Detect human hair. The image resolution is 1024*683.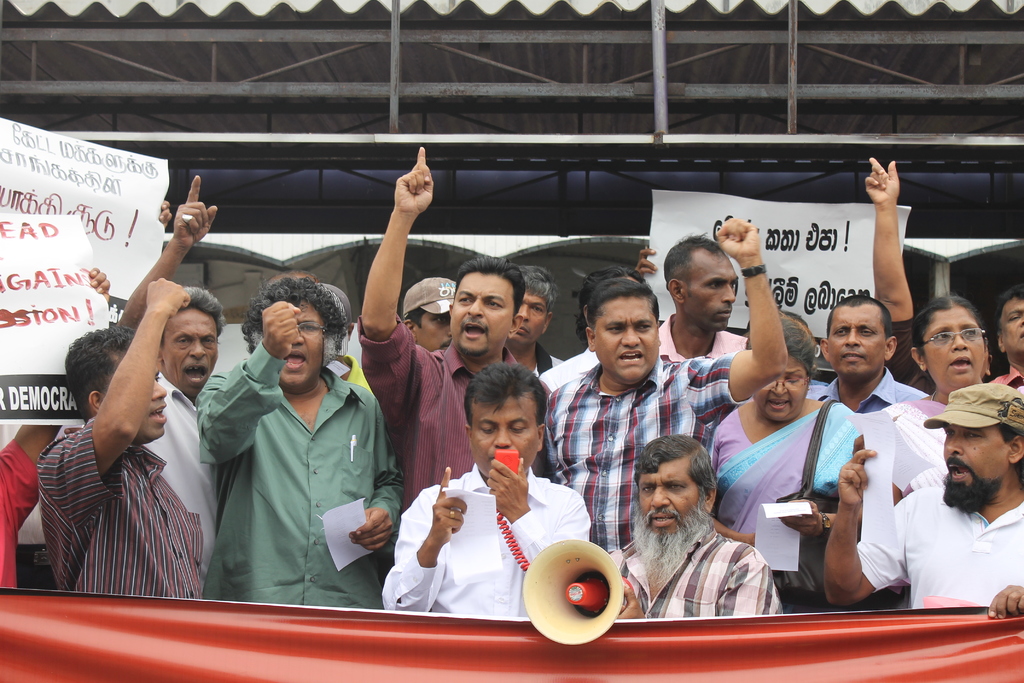
x1=401 y1=306 x2=428 y2=330.
